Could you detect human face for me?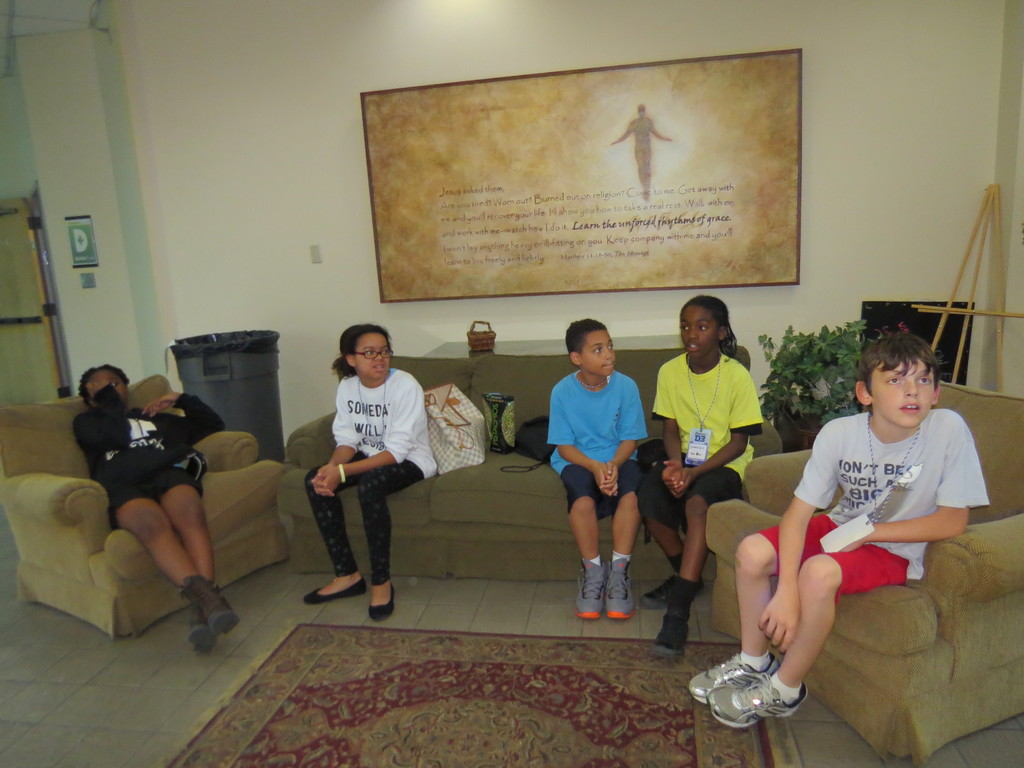
Detection result: rect(682, 311, 716, 353).
